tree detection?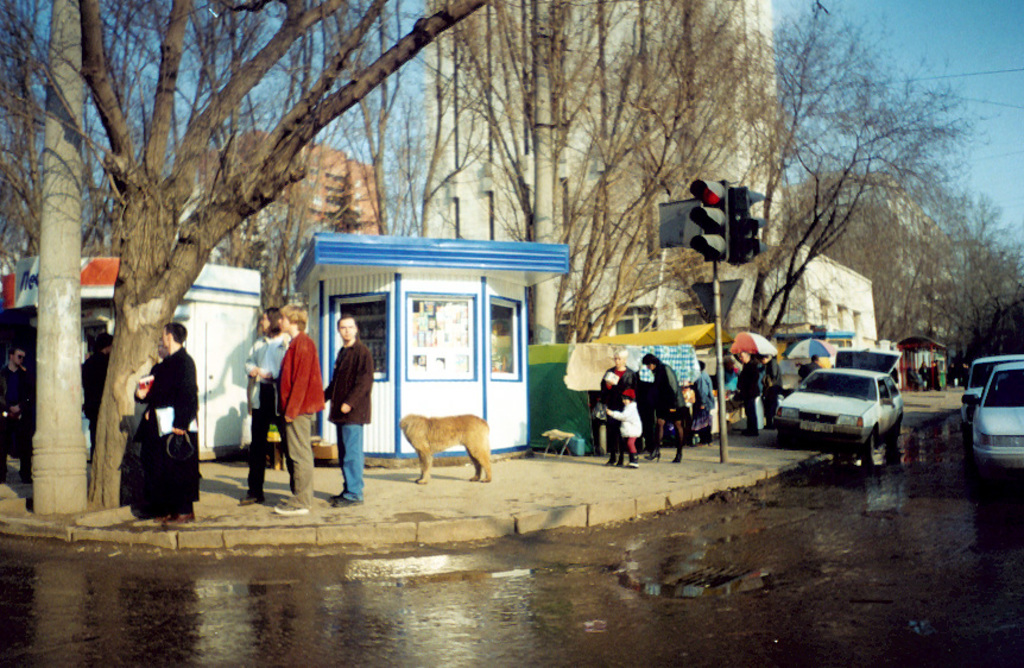
758,59,981,339
